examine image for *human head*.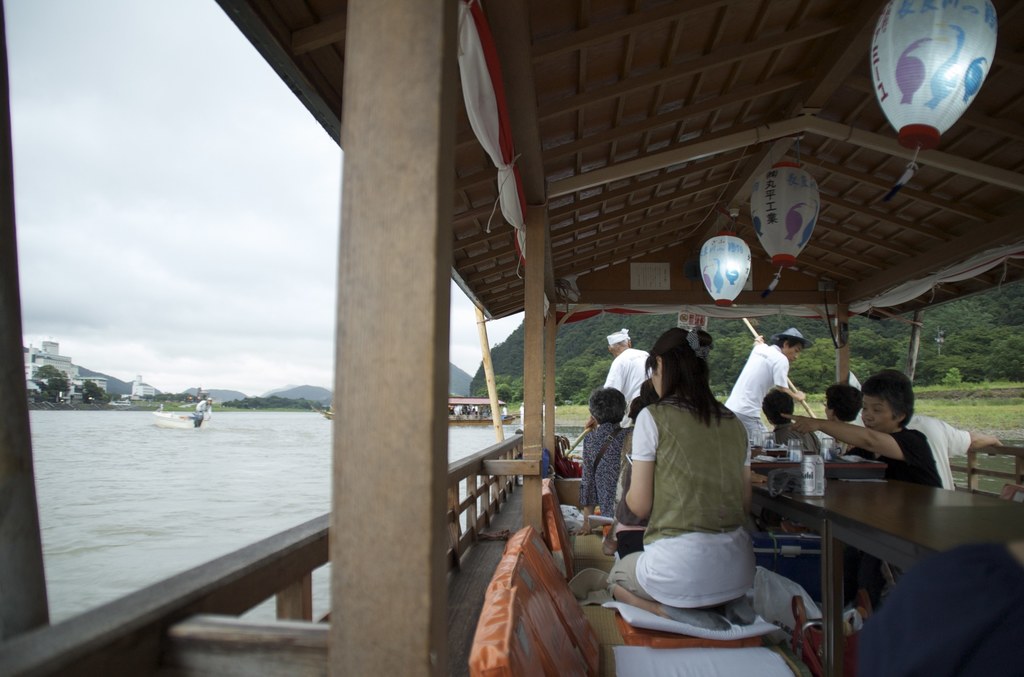
Examination result: bbox(854, 377, 927, 441).
